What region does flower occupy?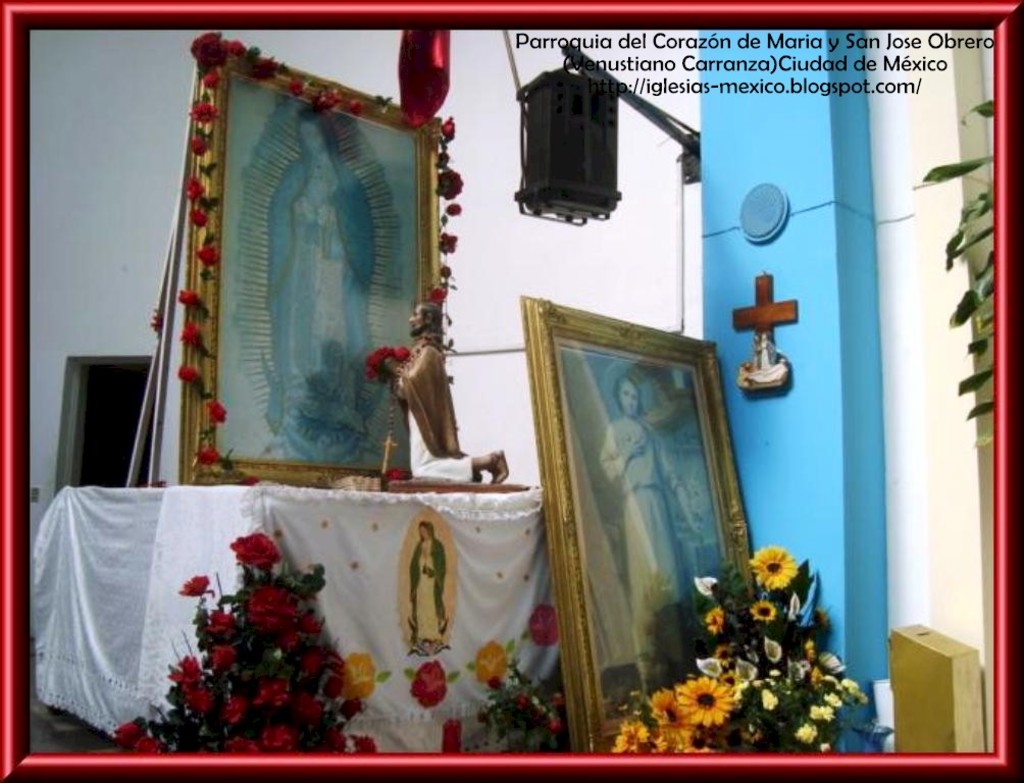
675, 680, 735, 721.
